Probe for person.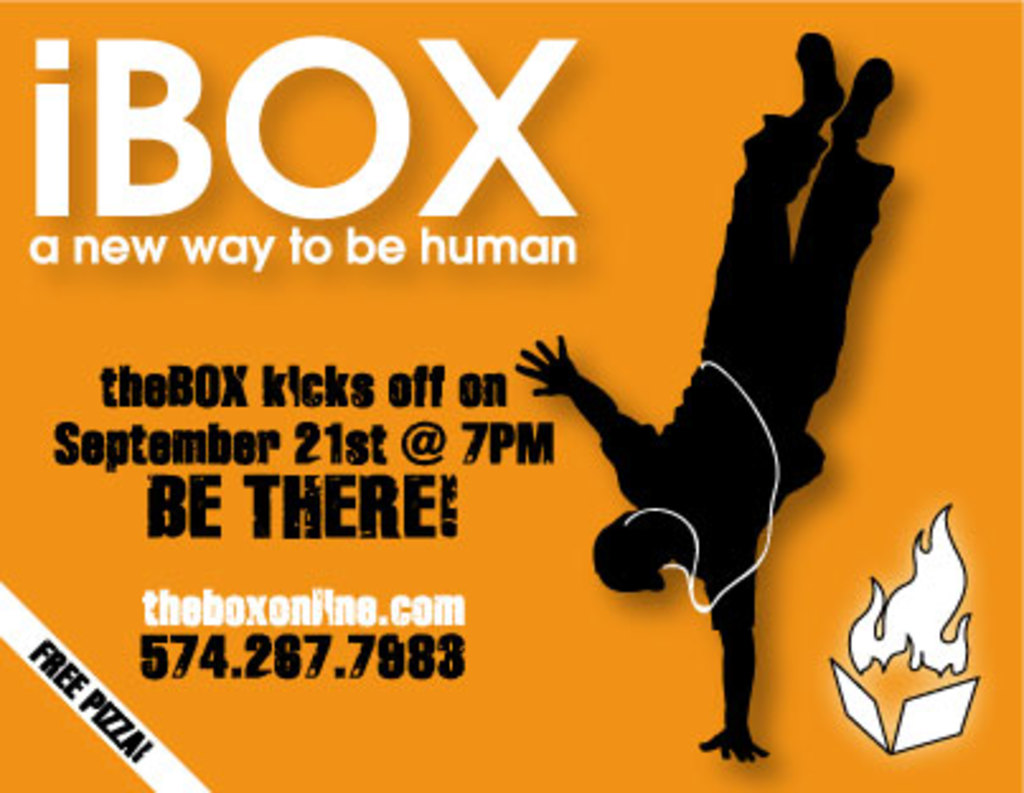
Probe result: {"x1": 490, "y1": 33, "x2": 902, "y2": 768}.
